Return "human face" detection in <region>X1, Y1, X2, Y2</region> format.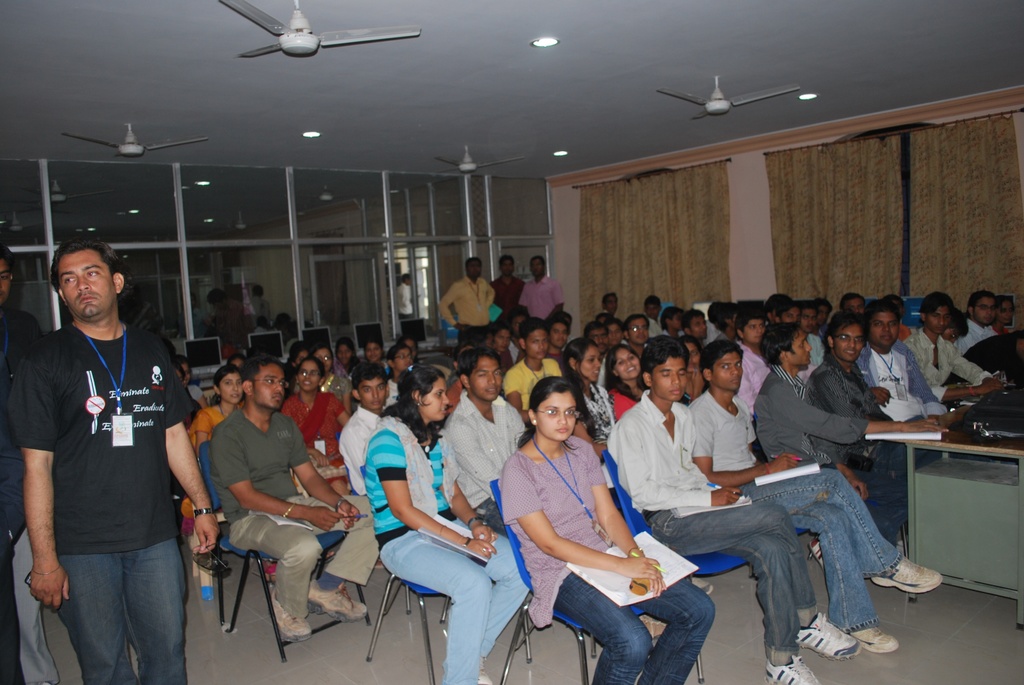
<region>687, 340, 698, 374</region>.
